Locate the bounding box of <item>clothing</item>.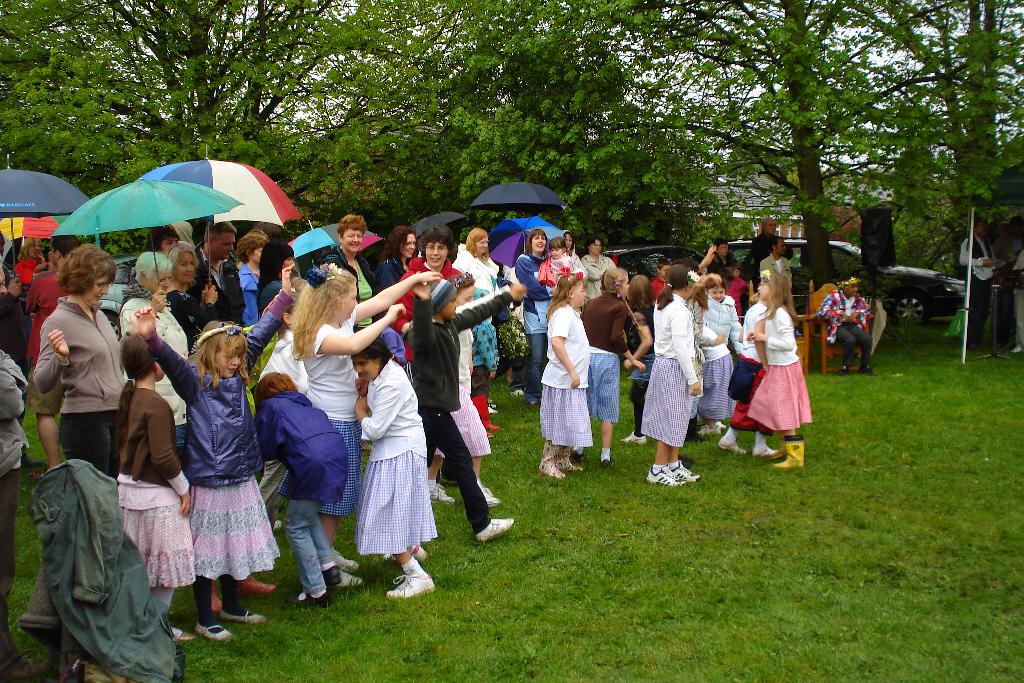
Bounding box: bbox(253, 388, 345, 587).
